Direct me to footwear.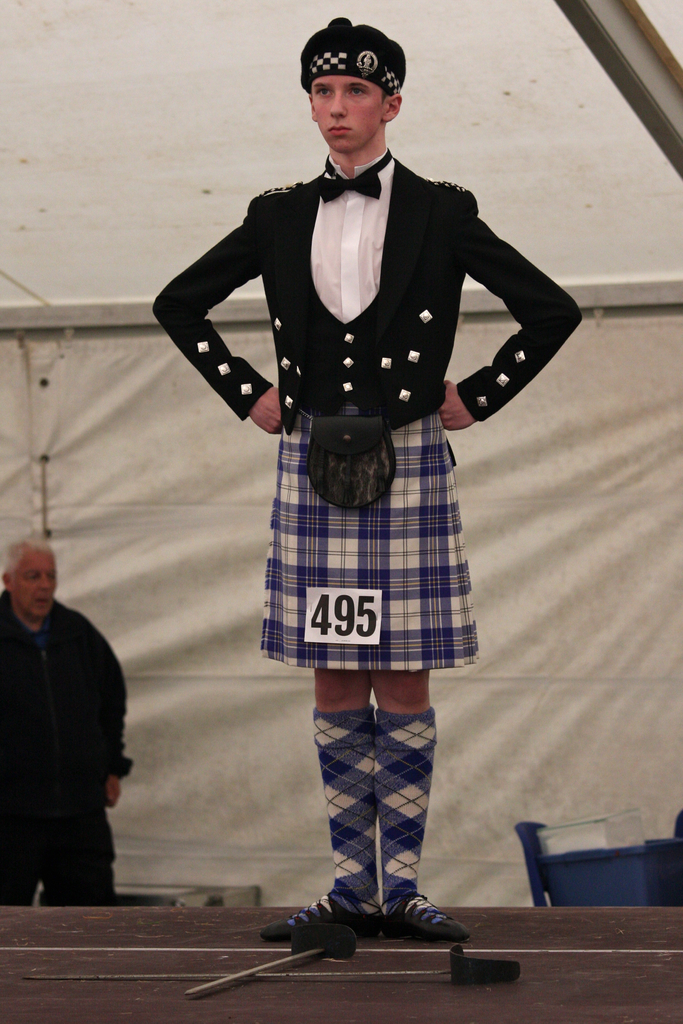
Direction: (383, 890, 479, 942).
